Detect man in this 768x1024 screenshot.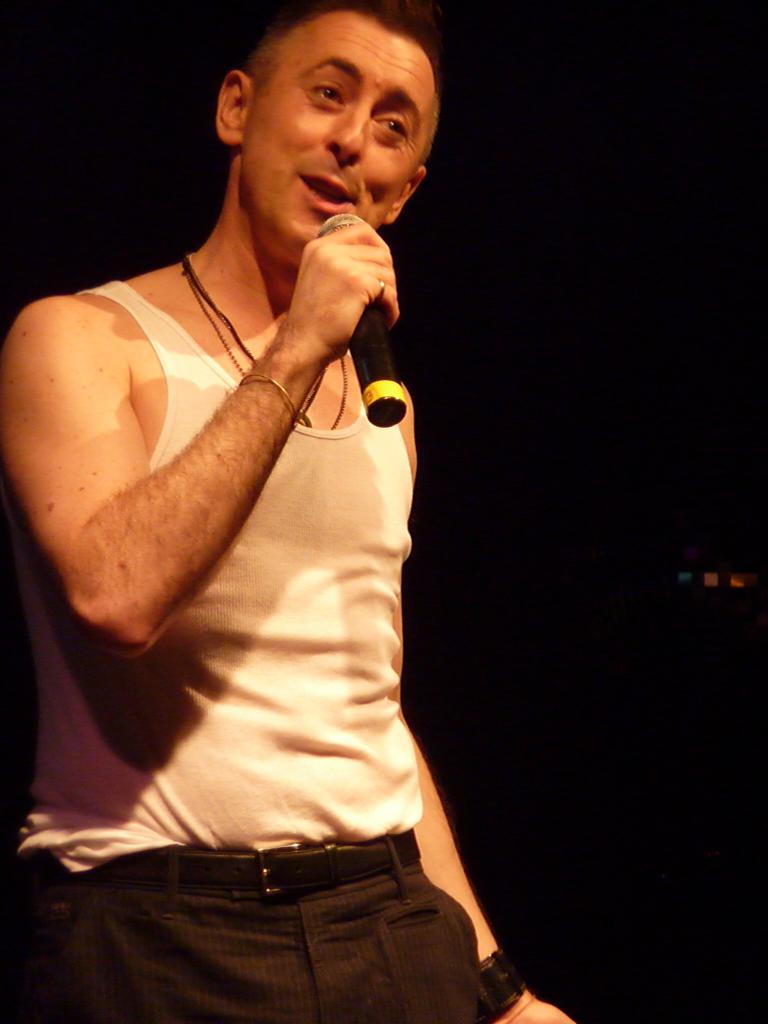
Detection: 2:0:573:1023.
